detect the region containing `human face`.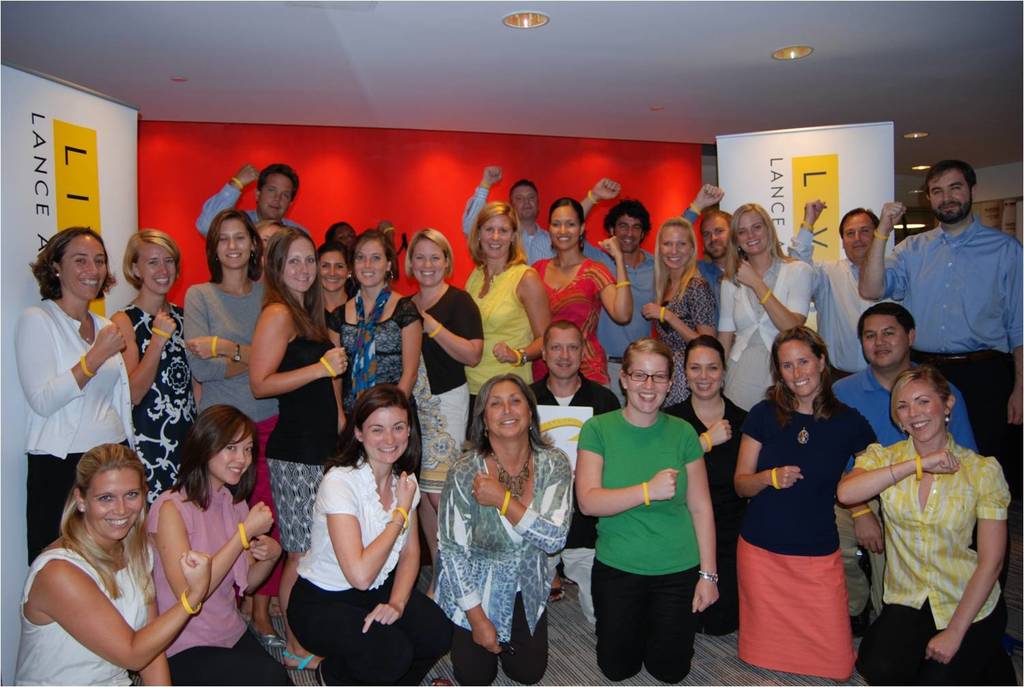
{"x1": 704, "y1": 218, "x2": 731, "y2": 257}.
